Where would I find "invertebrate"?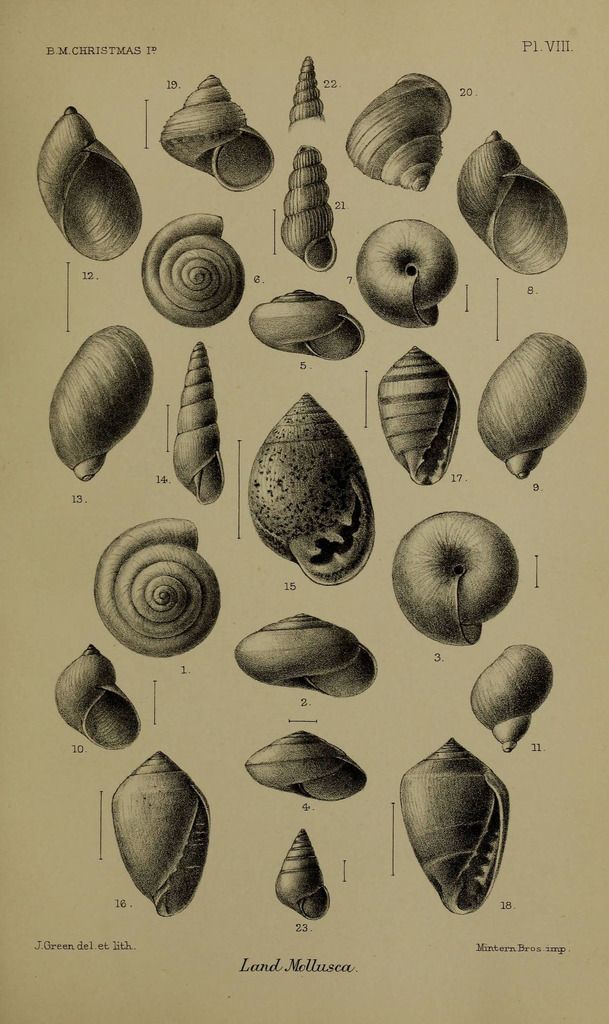
At 253 286 370 356.
